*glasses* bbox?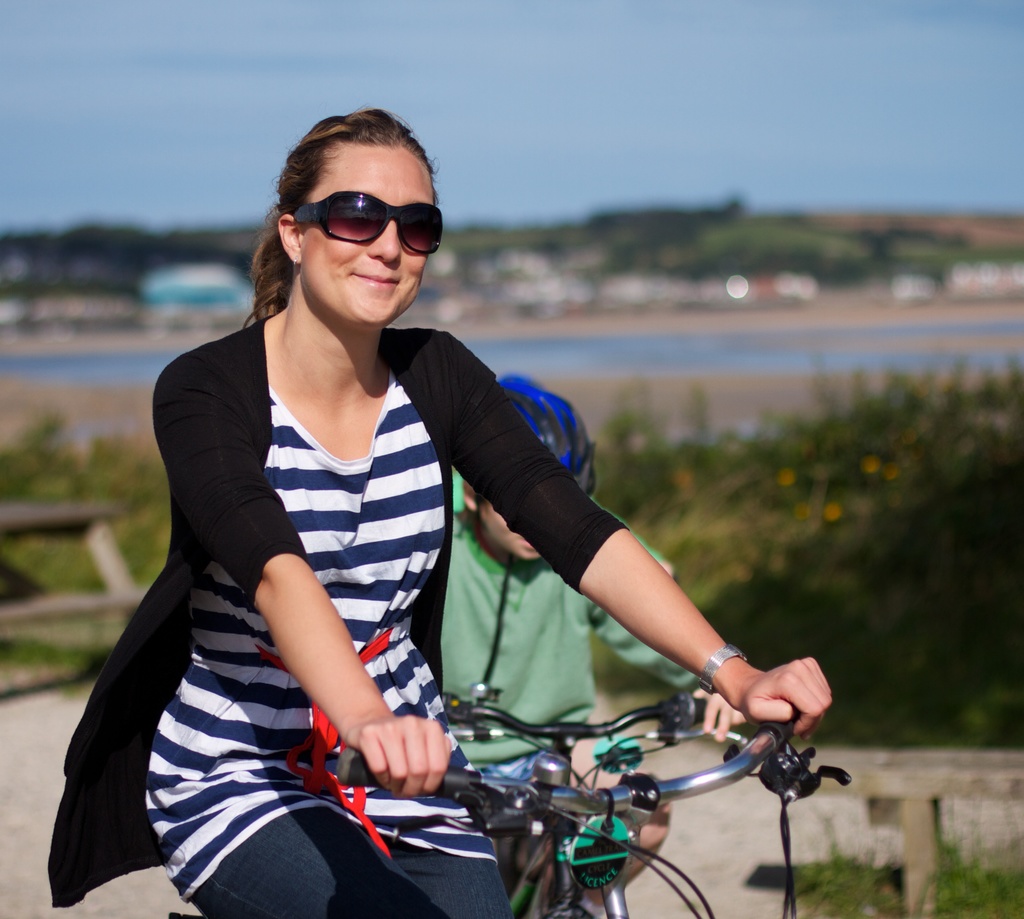
<bbox>282, 183, 436, 245</bbox>
